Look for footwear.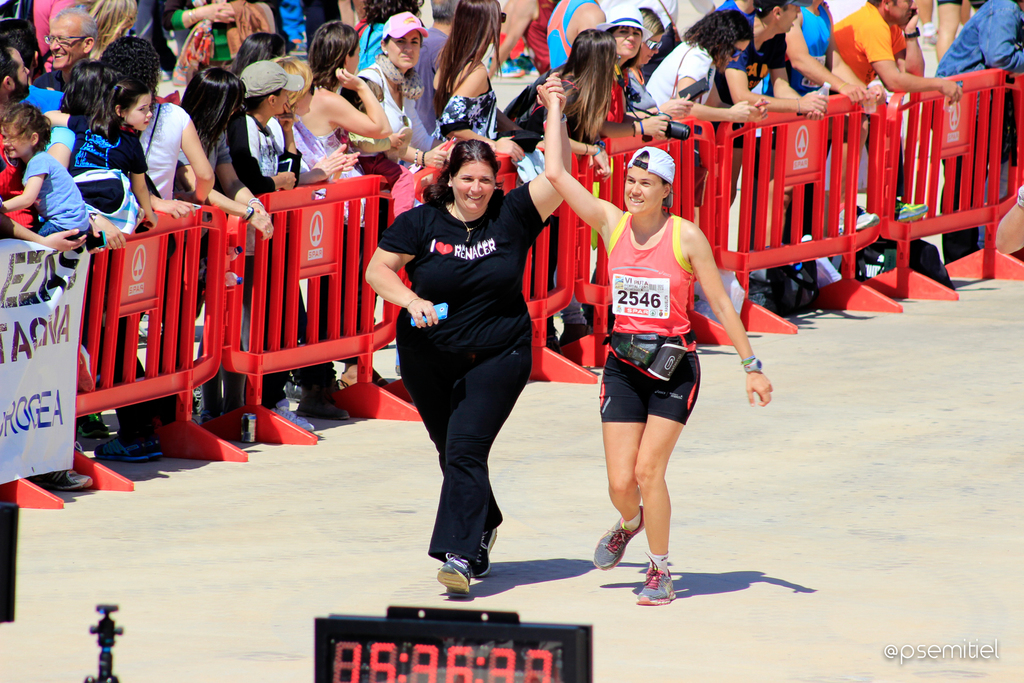
Found: Rect(437, 553, 471, 598).
